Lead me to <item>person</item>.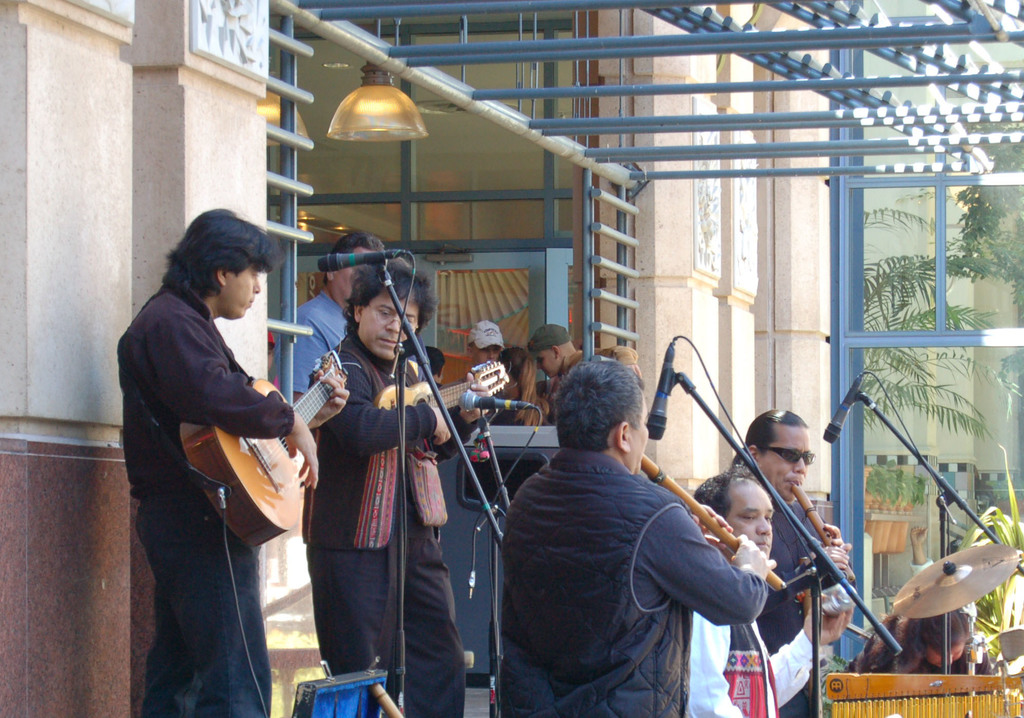
Lead to <box>728,402,851,717</box>.
